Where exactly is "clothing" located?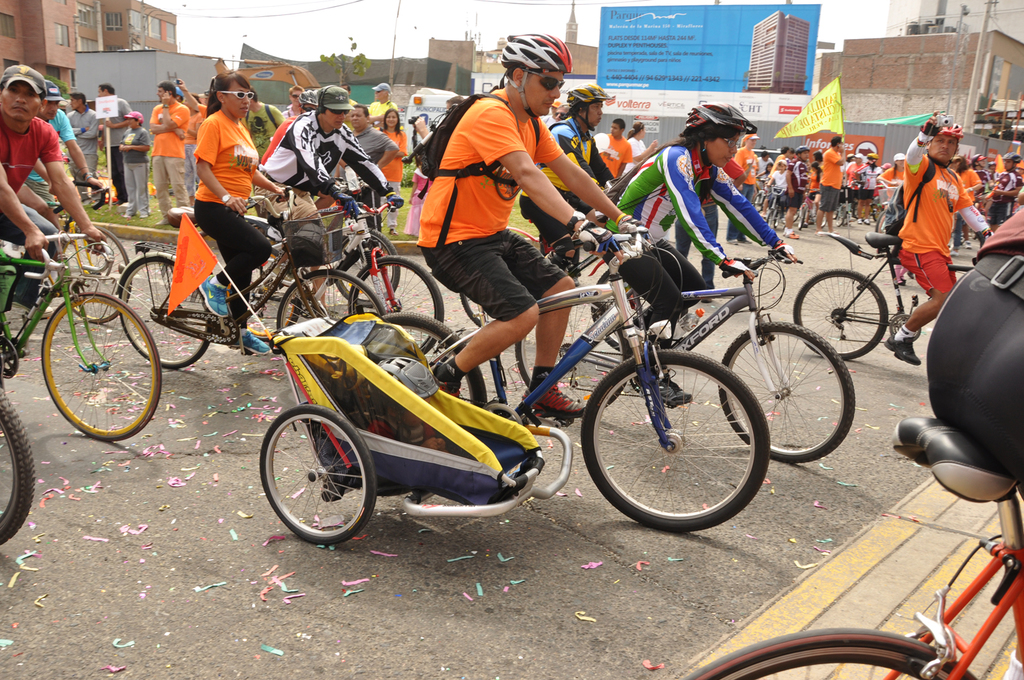
Its bounding box is (819, 148, 842, 210).
